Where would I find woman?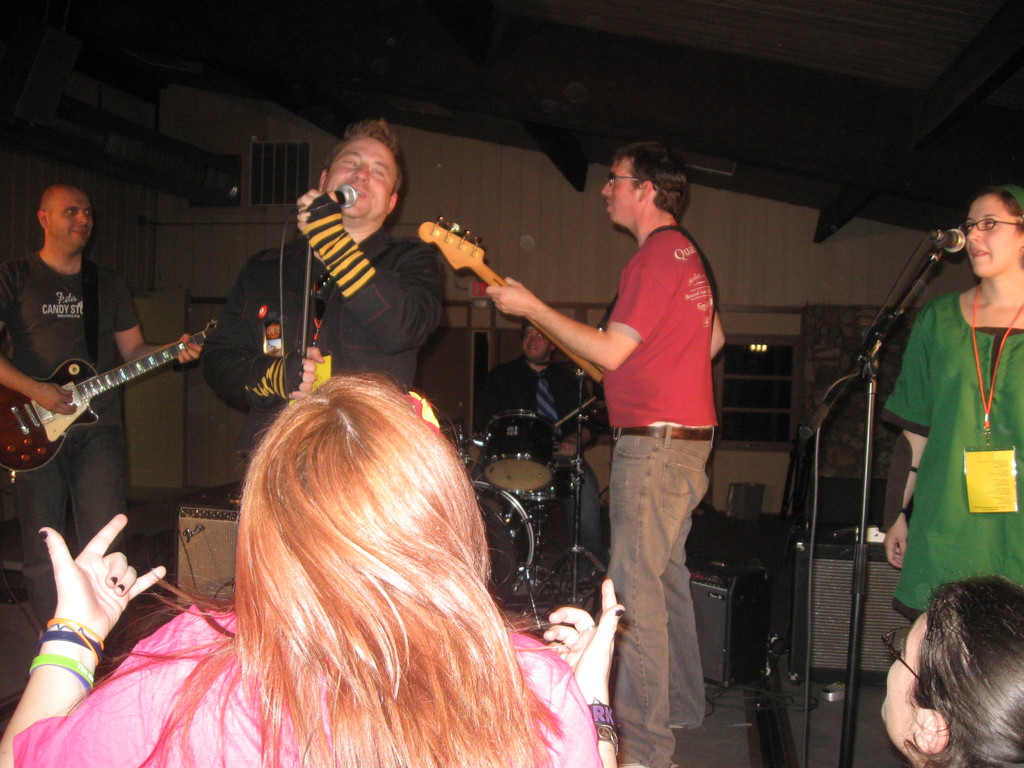
At 57, 338, 603, 758.
